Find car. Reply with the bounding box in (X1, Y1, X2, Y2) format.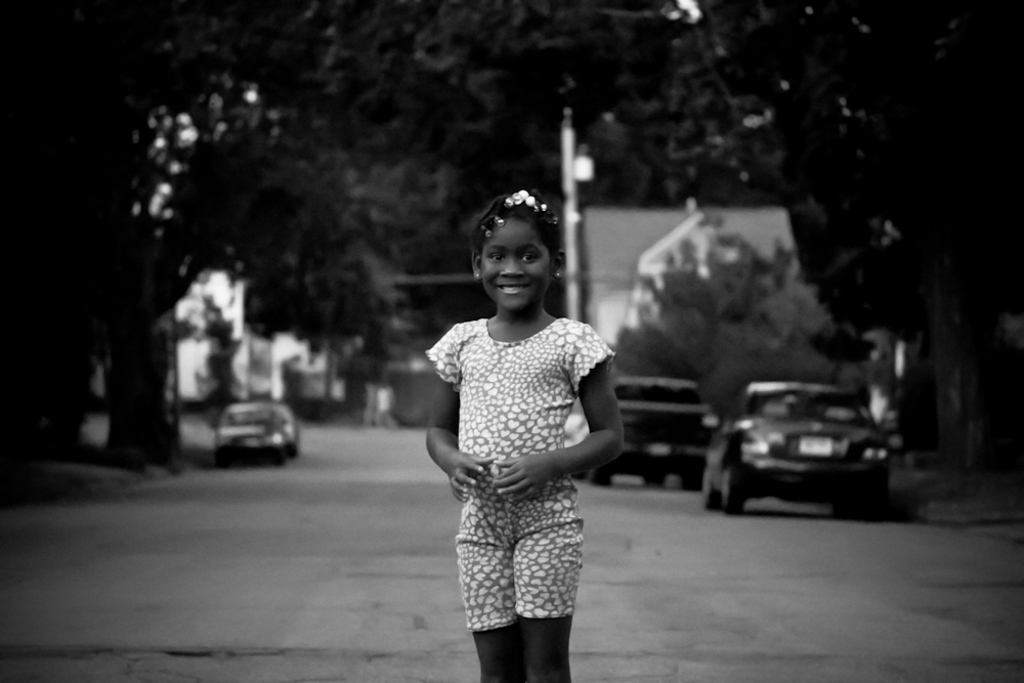
(212, 403, 293, 469).
